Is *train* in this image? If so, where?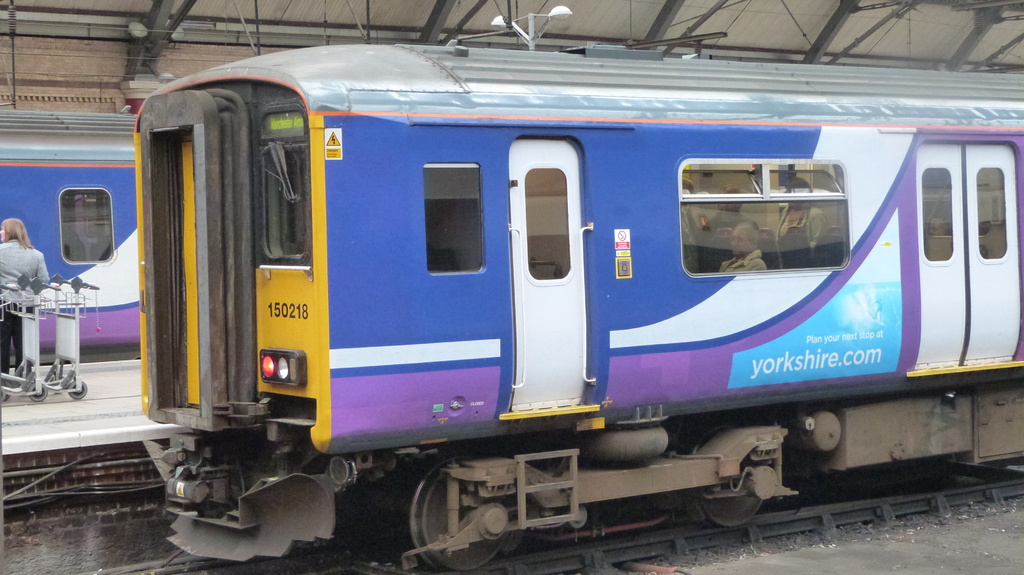
Yes, at [left=129, top=35, right=1023, bottom=565].
